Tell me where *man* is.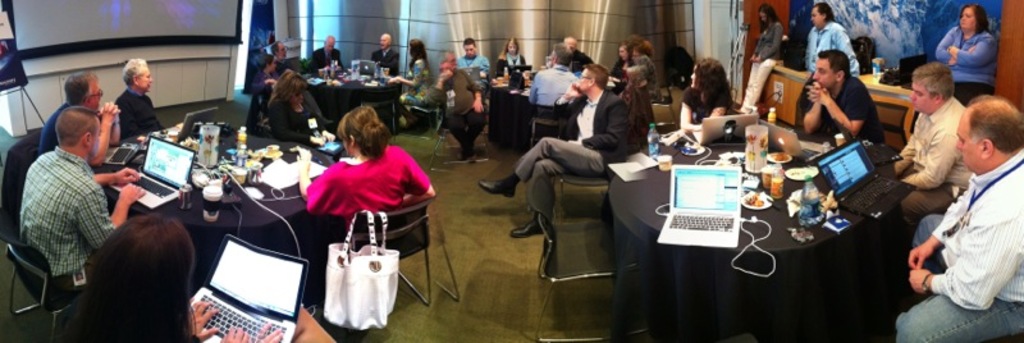
*man* is at Rect(14, 111, 143, 283).
